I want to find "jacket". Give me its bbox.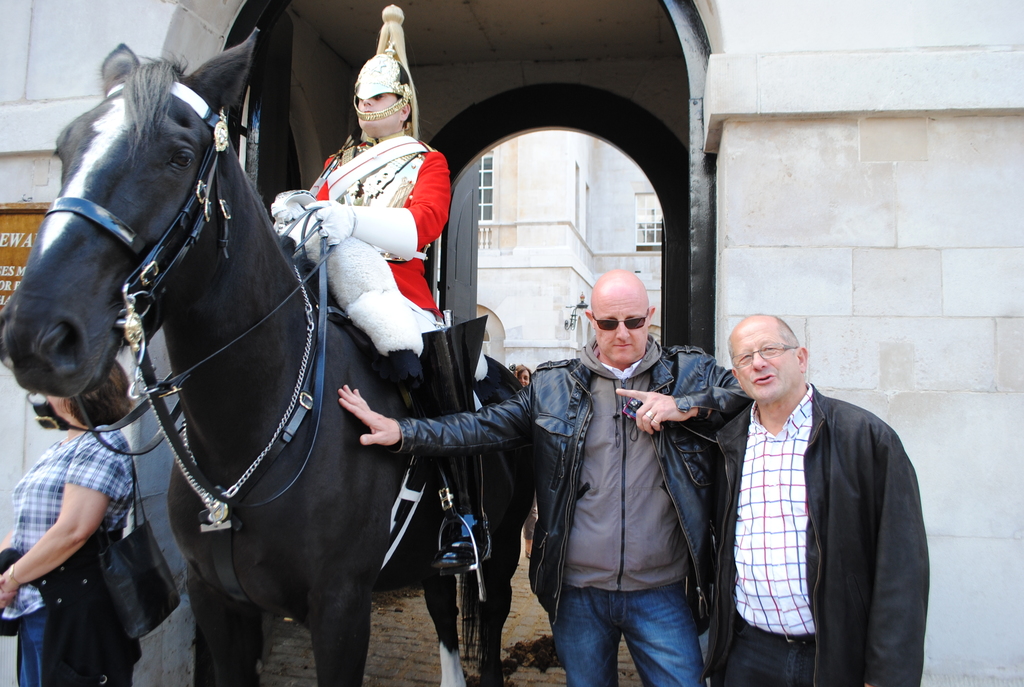
BBox(384, 348, 757, 630).
